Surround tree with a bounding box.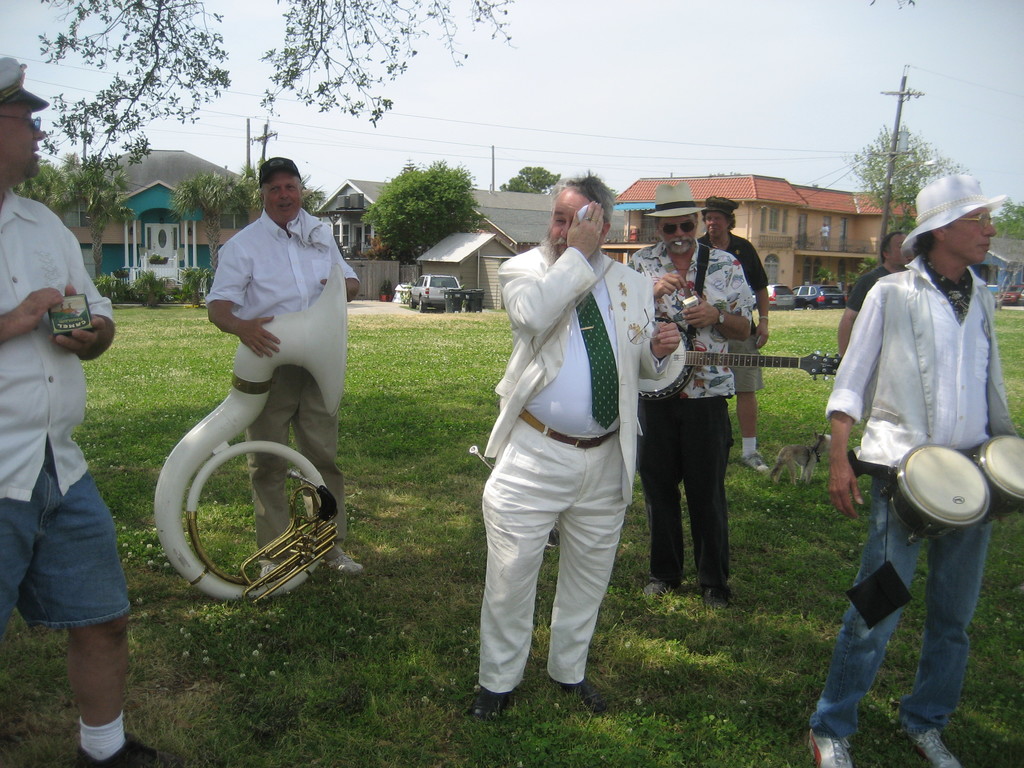
pyautogui.locateOnScreen(831, 118, 972, 294).
